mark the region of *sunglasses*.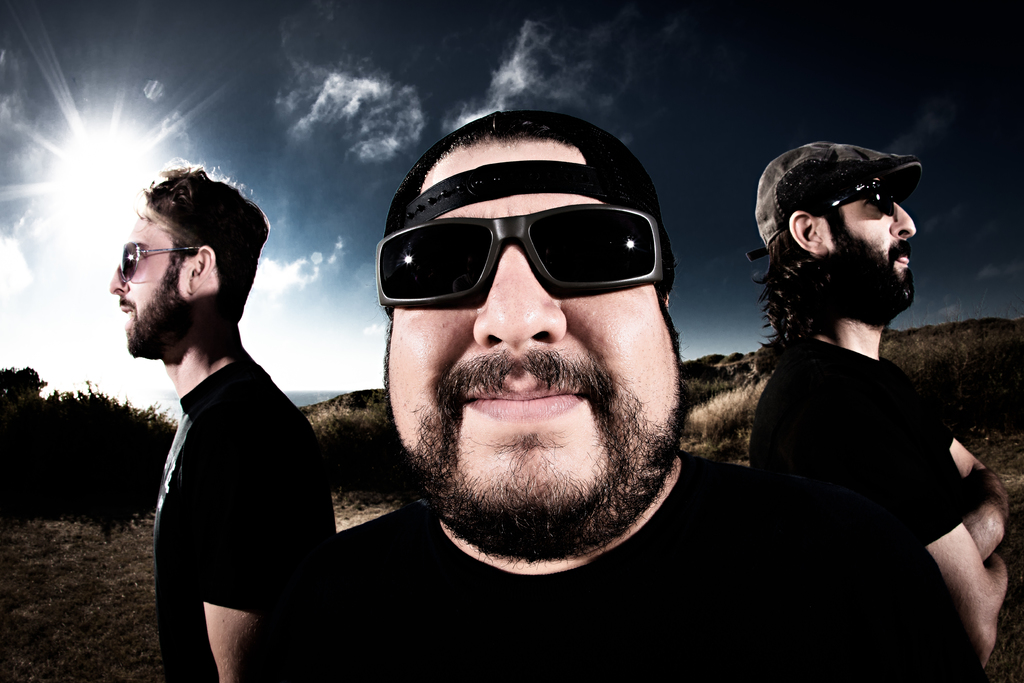
Region: {"left": 372, "top": 204, "right": 662, "bottom": 303}.
